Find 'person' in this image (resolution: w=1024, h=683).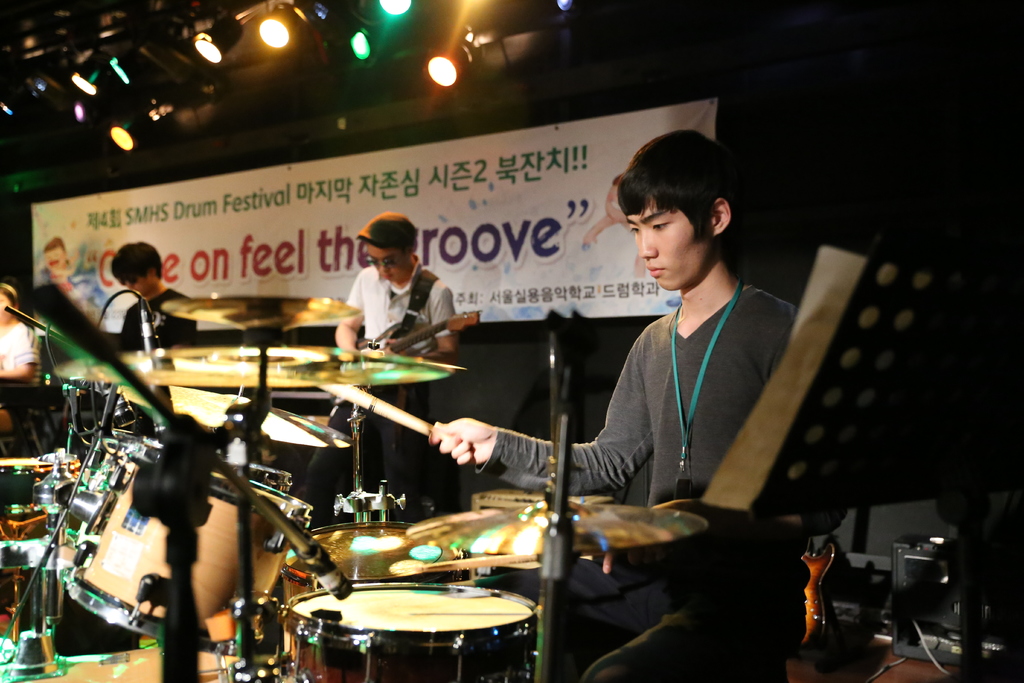
[left=45, top=236, right=79, bottom=295].
